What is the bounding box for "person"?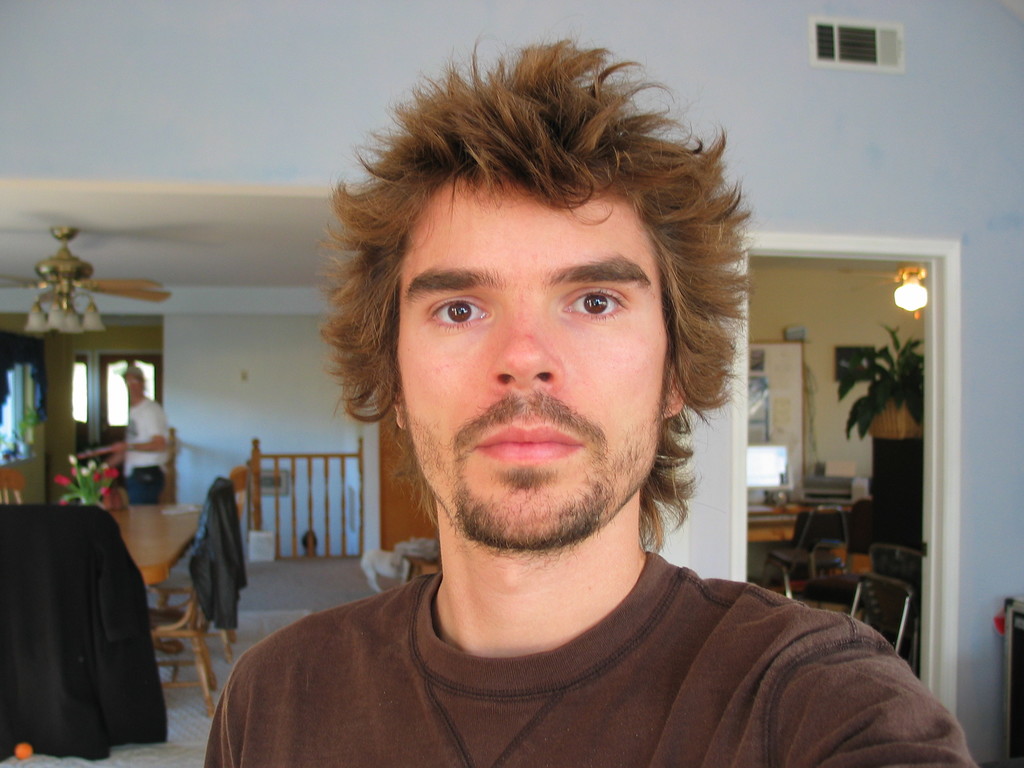
bbox(102, 359, 173, 502).
